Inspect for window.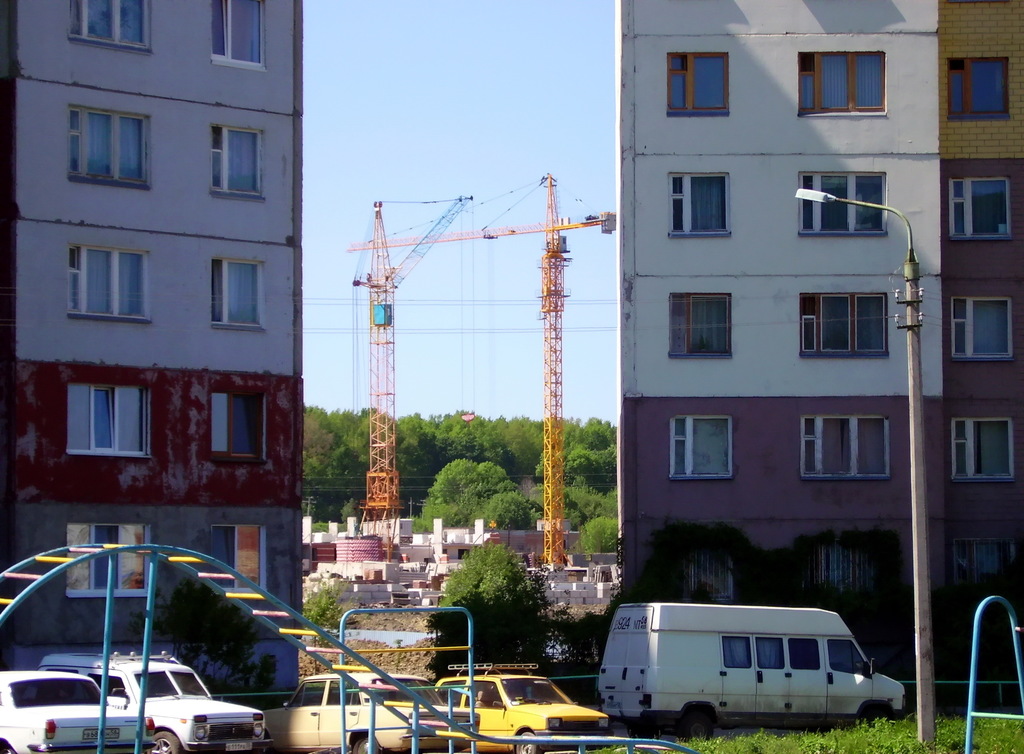
Inspection: BBox(63, 0, 154, 51).
